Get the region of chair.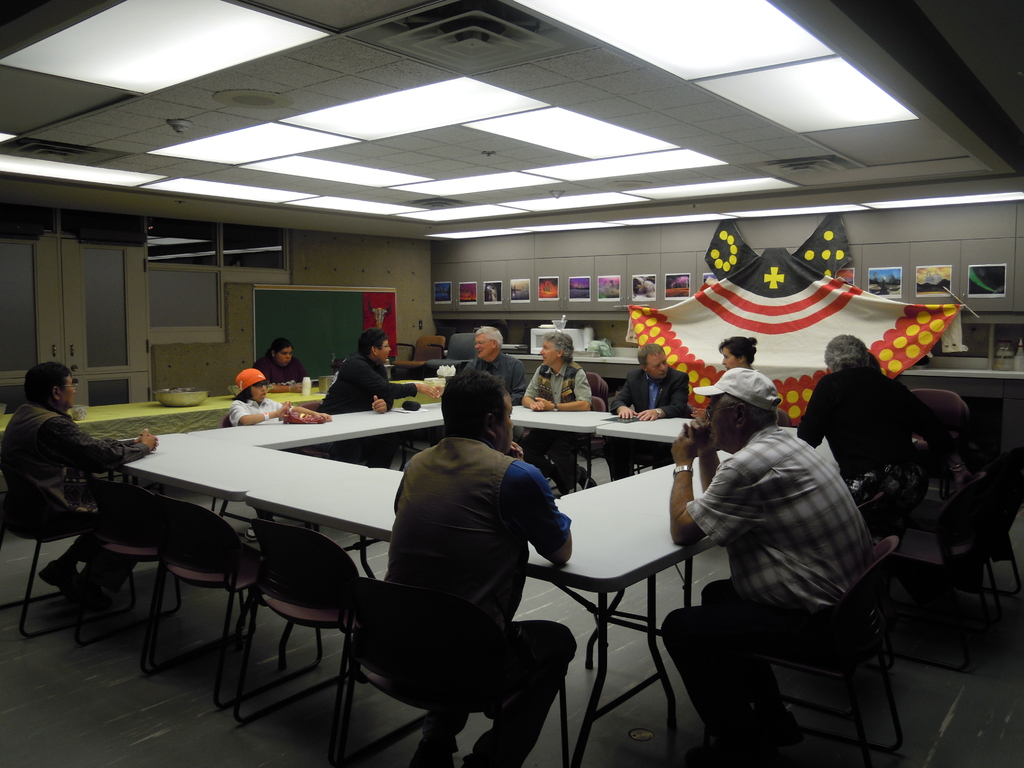
detection(887, 454, 1023, 669).
